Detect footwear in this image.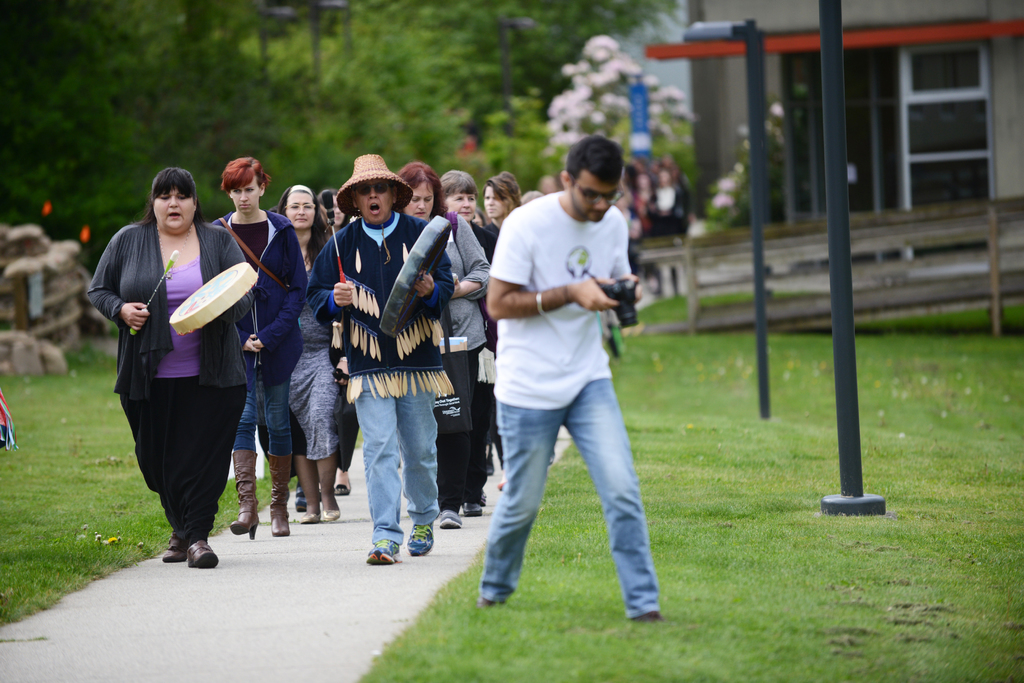
Detection: select_region(189, 542, 216, 567).
